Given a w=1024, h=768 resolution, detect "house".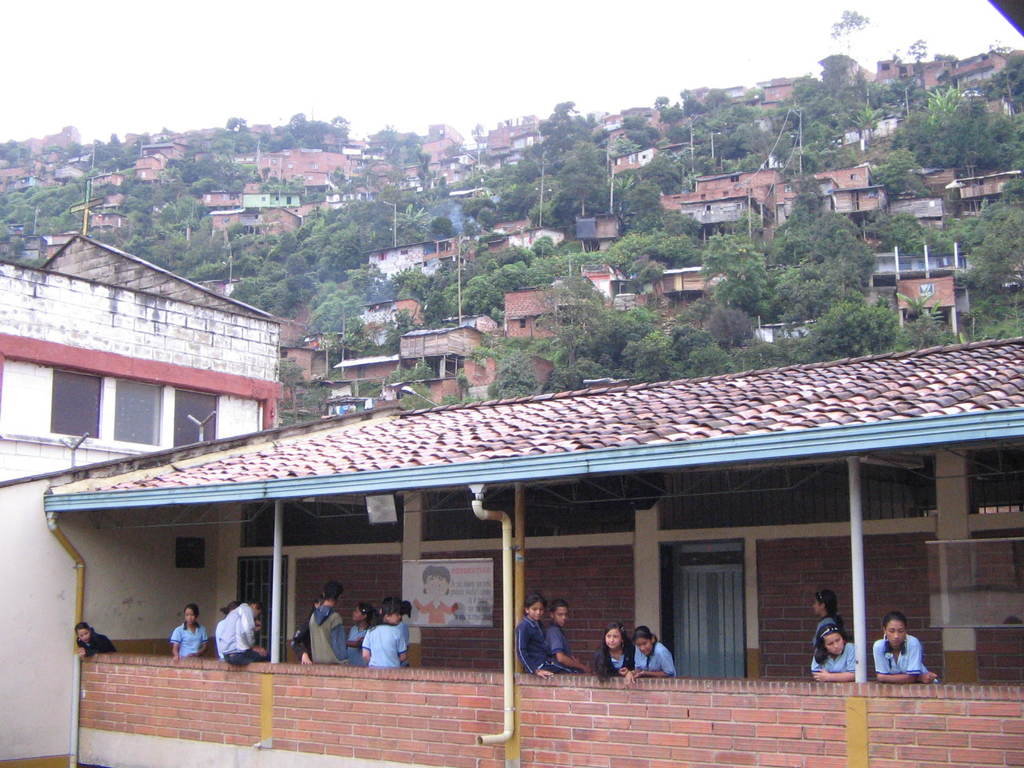
(x1=570, y1=124, x2=621, y2=161).
